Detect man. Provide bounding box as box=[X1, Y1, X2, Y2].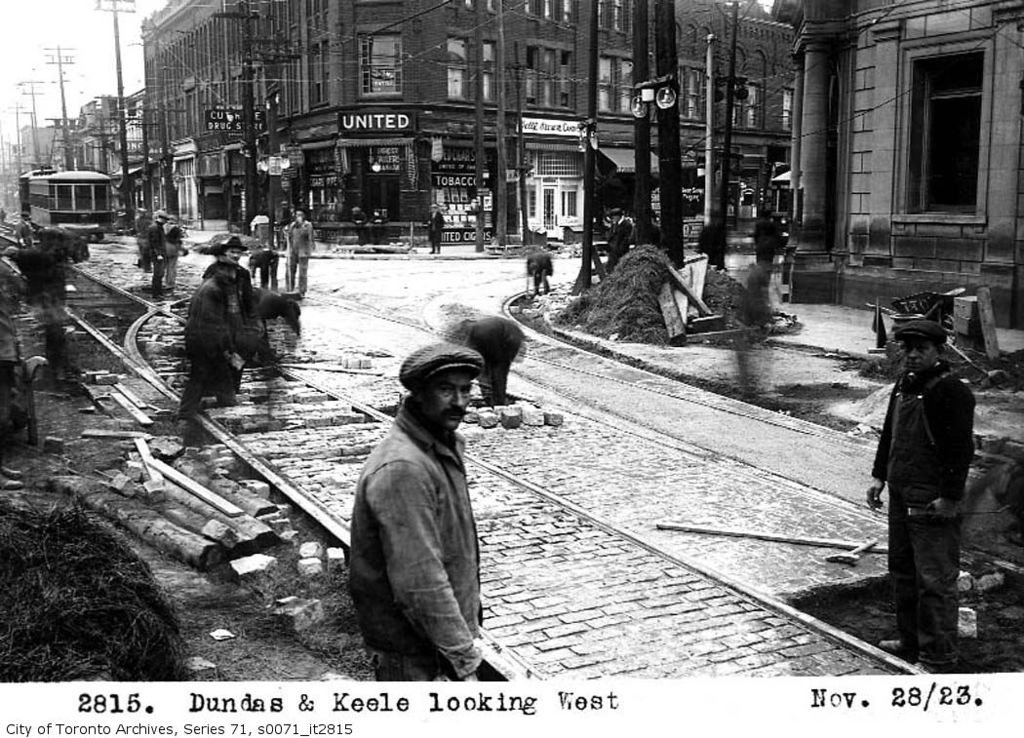
box=[214, 234, 254, 331].
